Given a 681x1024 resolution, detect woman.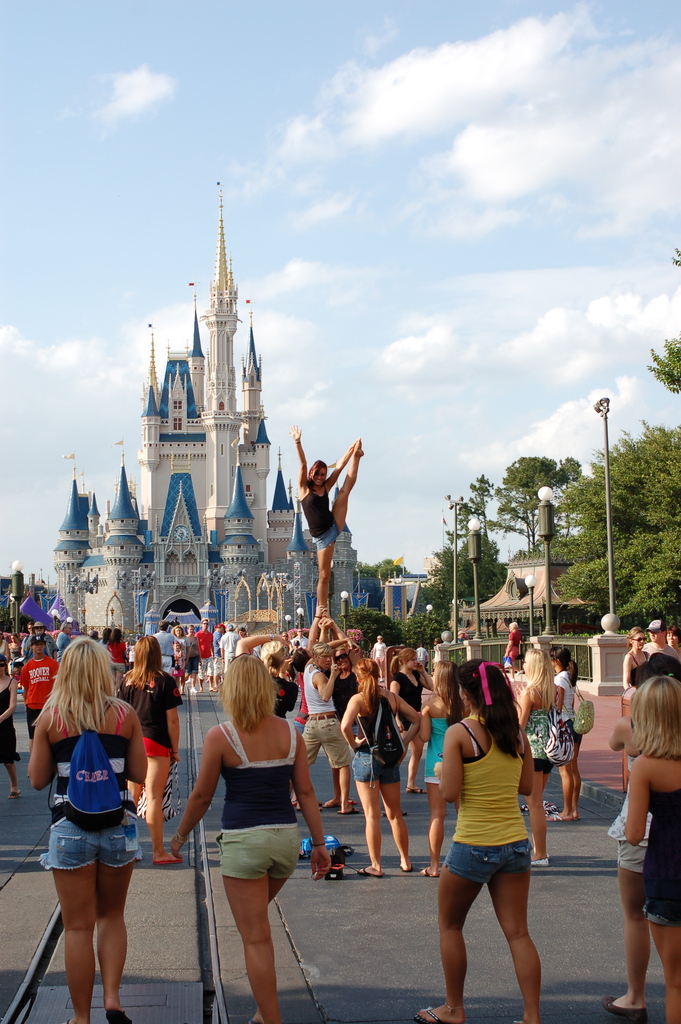
(0, 652, 17, 798).
